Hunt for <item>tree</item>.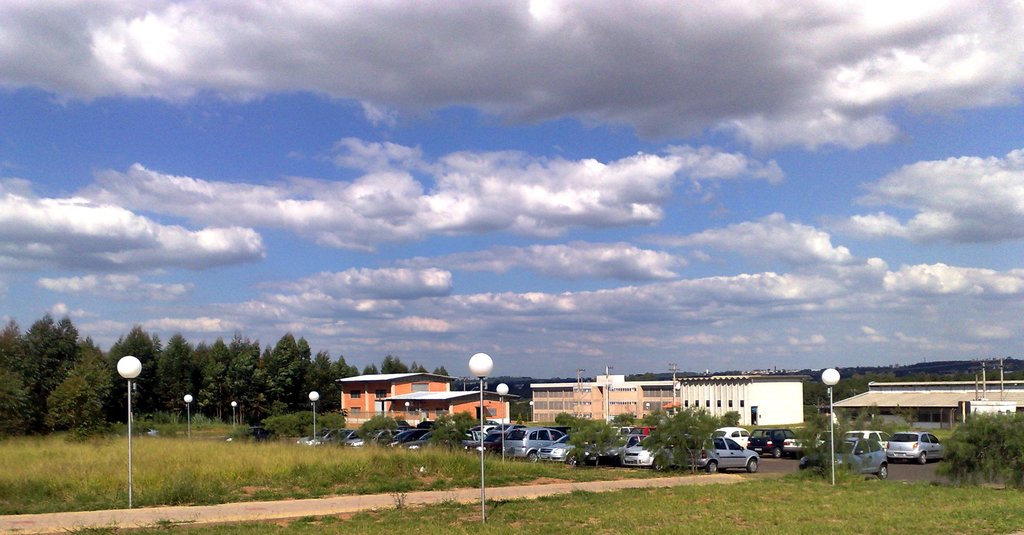
Hunted down at box=[44, 366, 95, 435].
